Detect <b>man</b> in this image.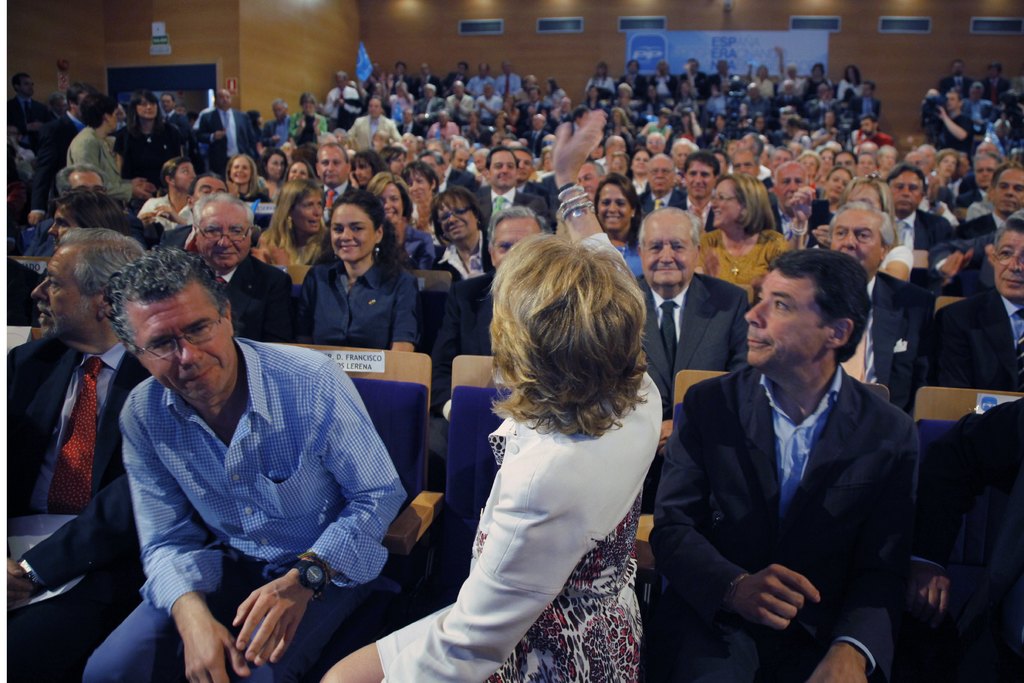
Detection: rect(262, 99, 294, 148).
